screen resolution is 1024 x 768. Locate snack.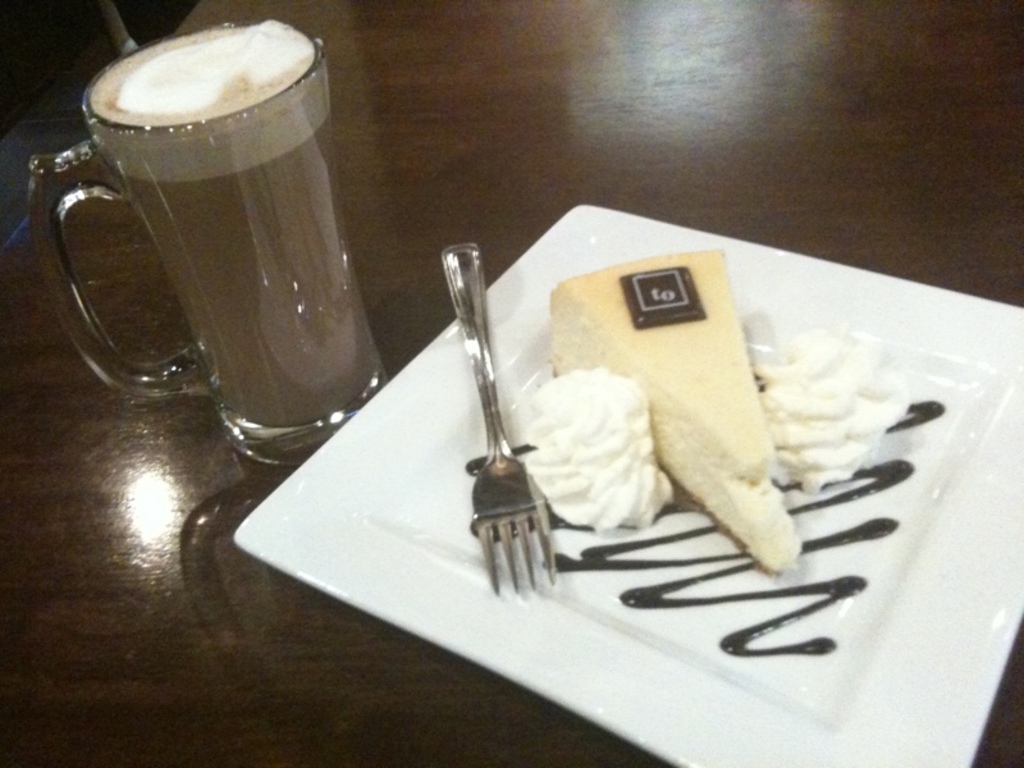
549:244:806:575.
